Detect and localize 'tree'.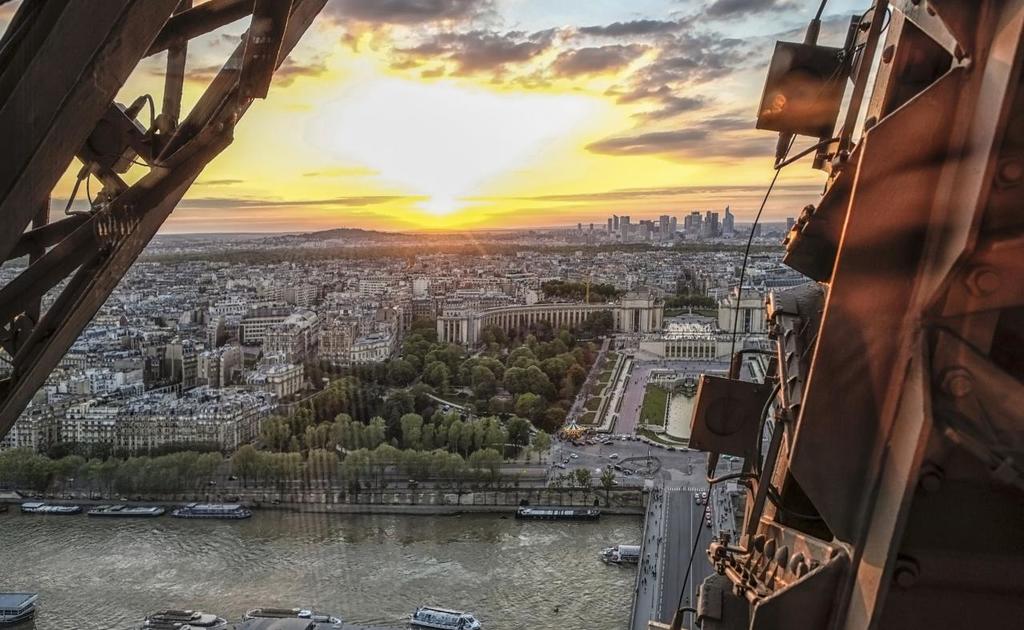
Localized at Rect(531, 437, 558, 459).
